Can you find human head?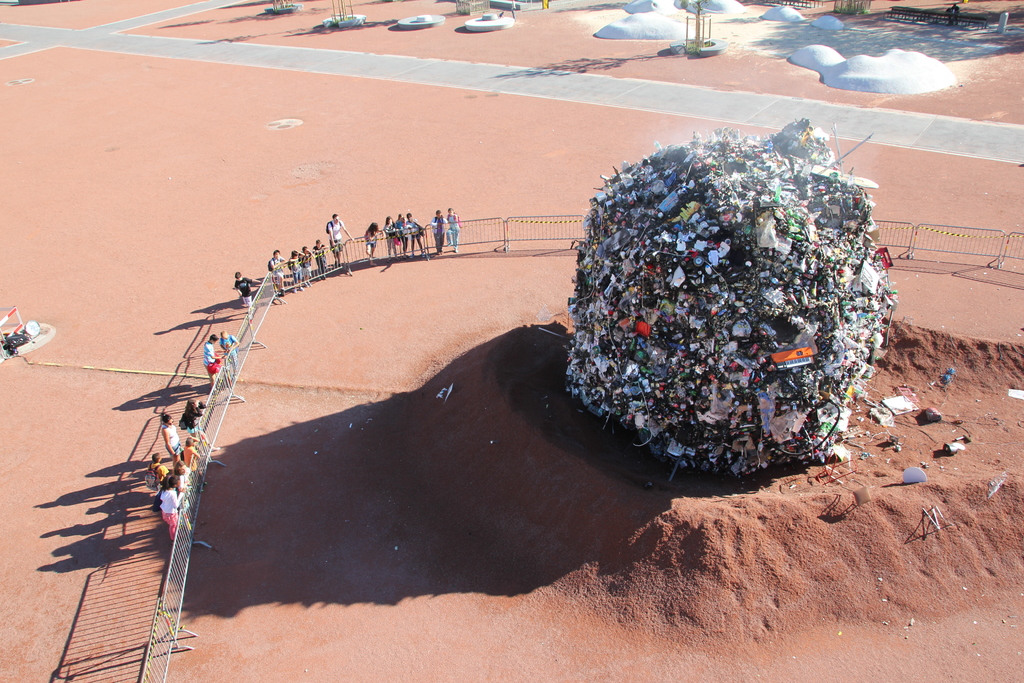
Yes, bounding box: <region>152, 451, 160, 463</region>.
